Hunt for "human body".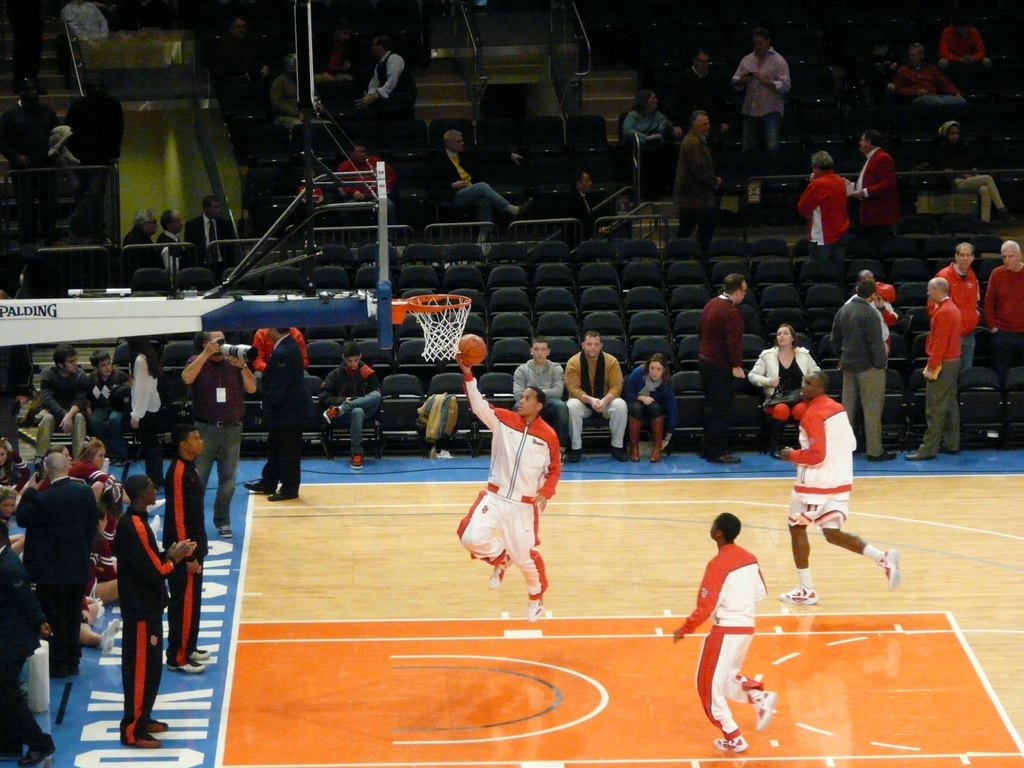
Hunted down at (x1=984, y1=237, x2=1021, y2=372).
